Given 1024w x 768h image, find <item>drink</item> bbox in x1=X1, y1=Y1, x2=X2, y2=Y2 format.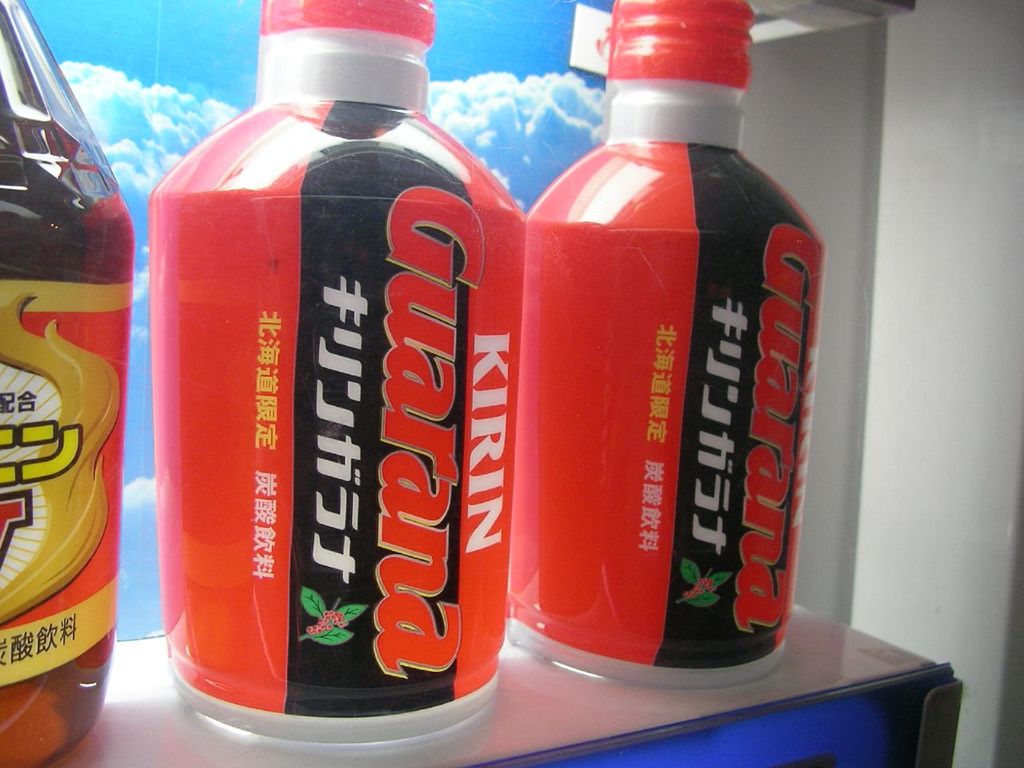
x1=153, y1=0, x2=525, y2=744.
